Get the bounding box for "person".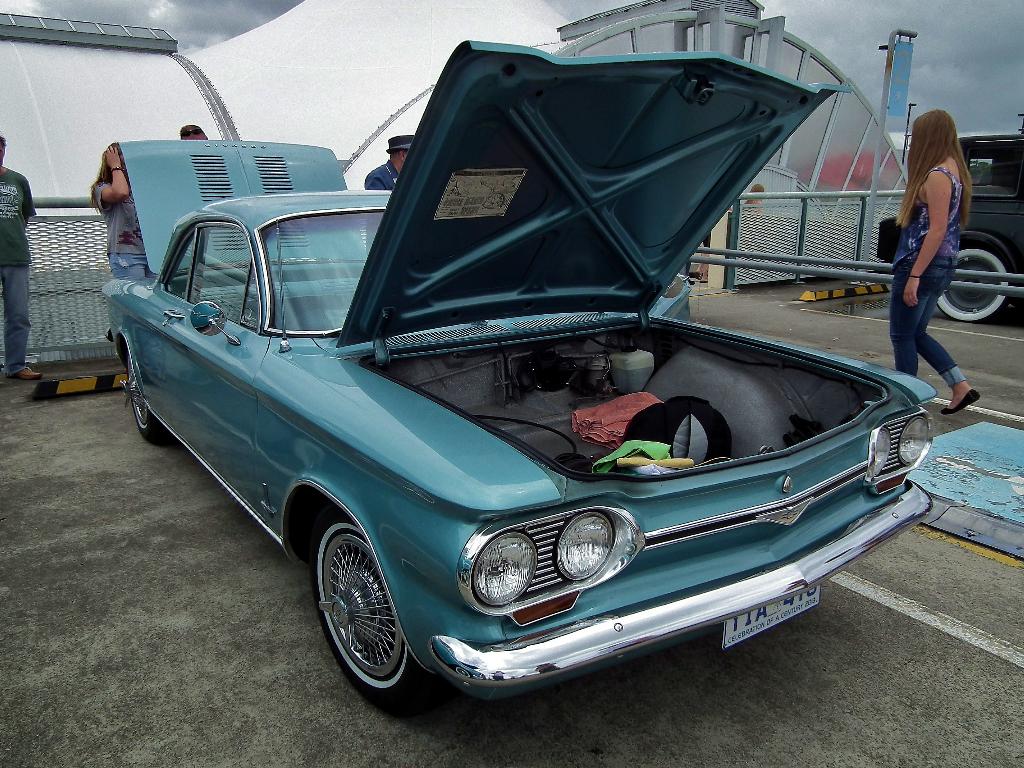
region(0, 133, 43, 376).
